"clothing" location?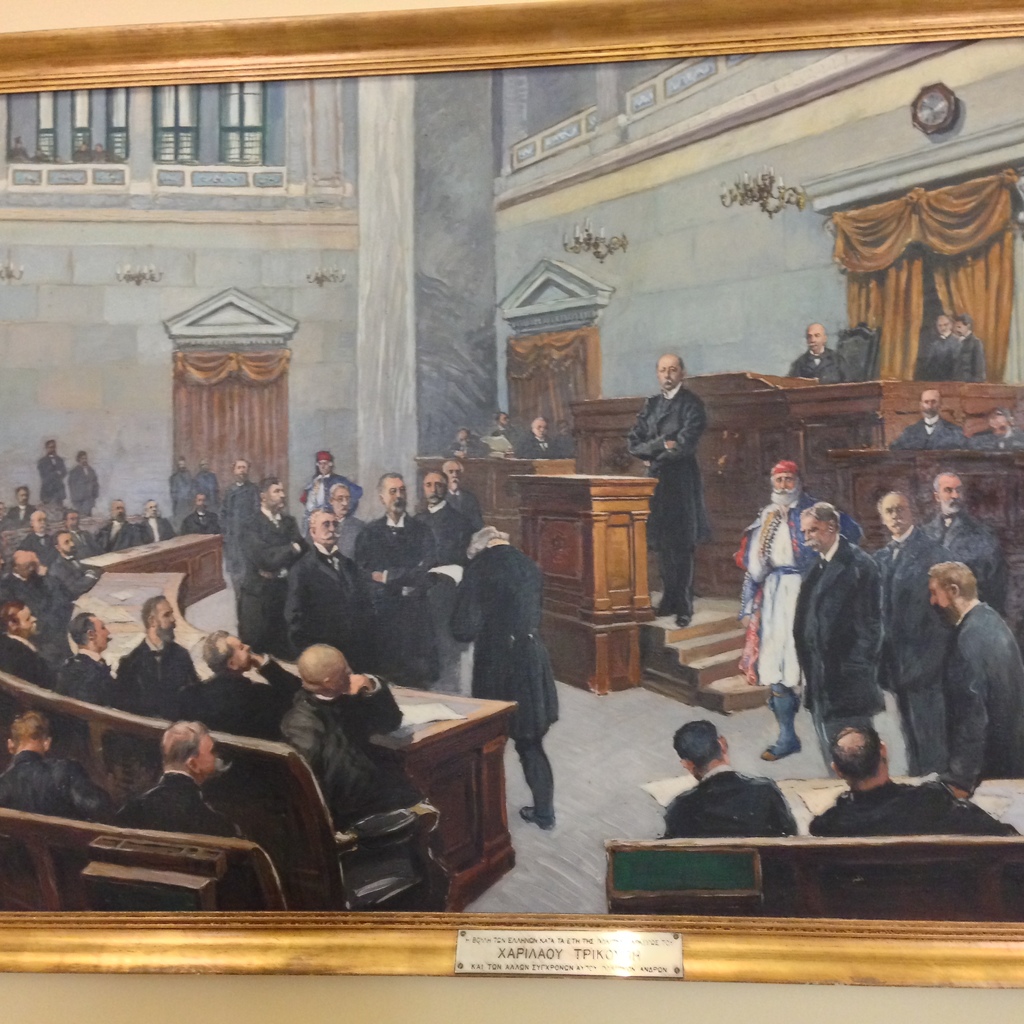
x1=924 y1=514 x2=1009 y2=600
